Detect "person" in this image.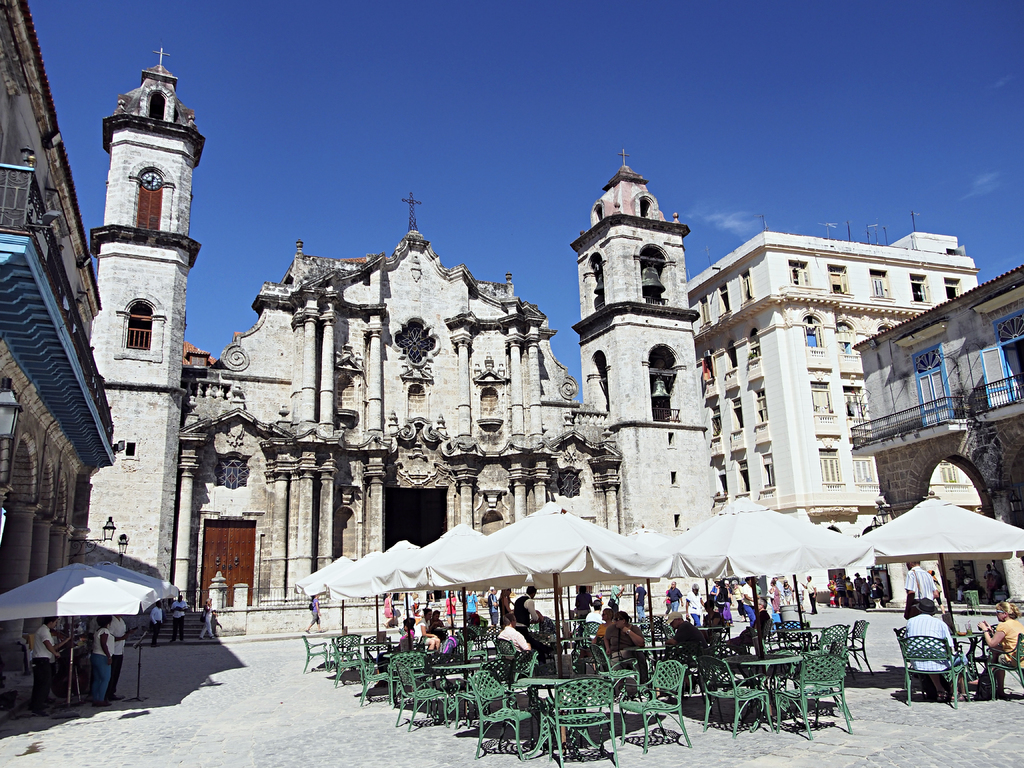
Detection: 979:604:1023:701.
